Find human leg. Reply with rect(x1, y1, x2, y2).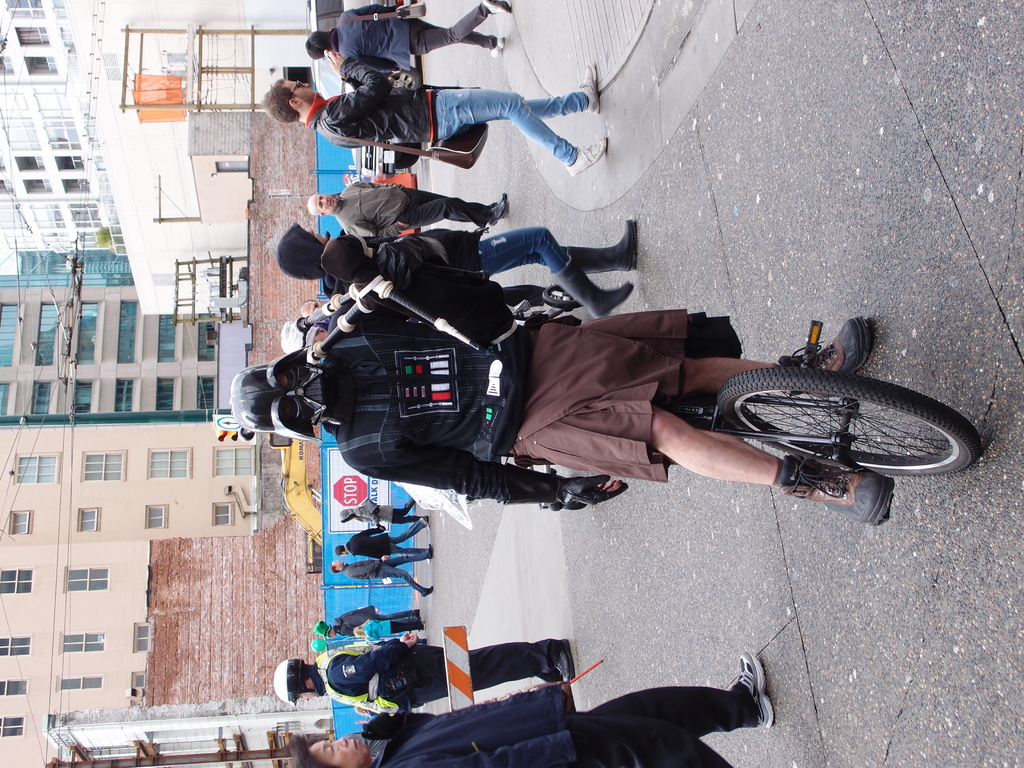
rect(396, 199, 507, 227).
